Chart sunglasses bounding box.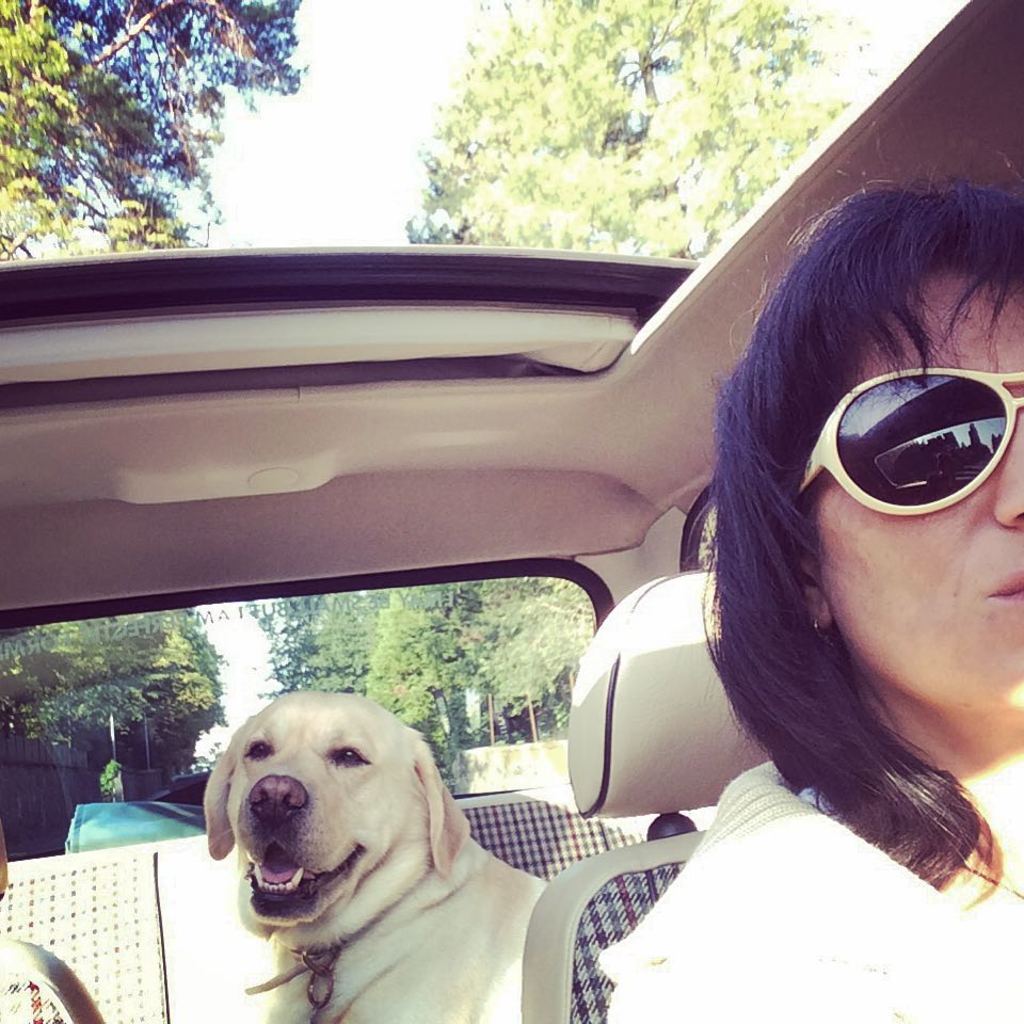
Charted: x1=799 y1=367 x2=1023 y2=518.
